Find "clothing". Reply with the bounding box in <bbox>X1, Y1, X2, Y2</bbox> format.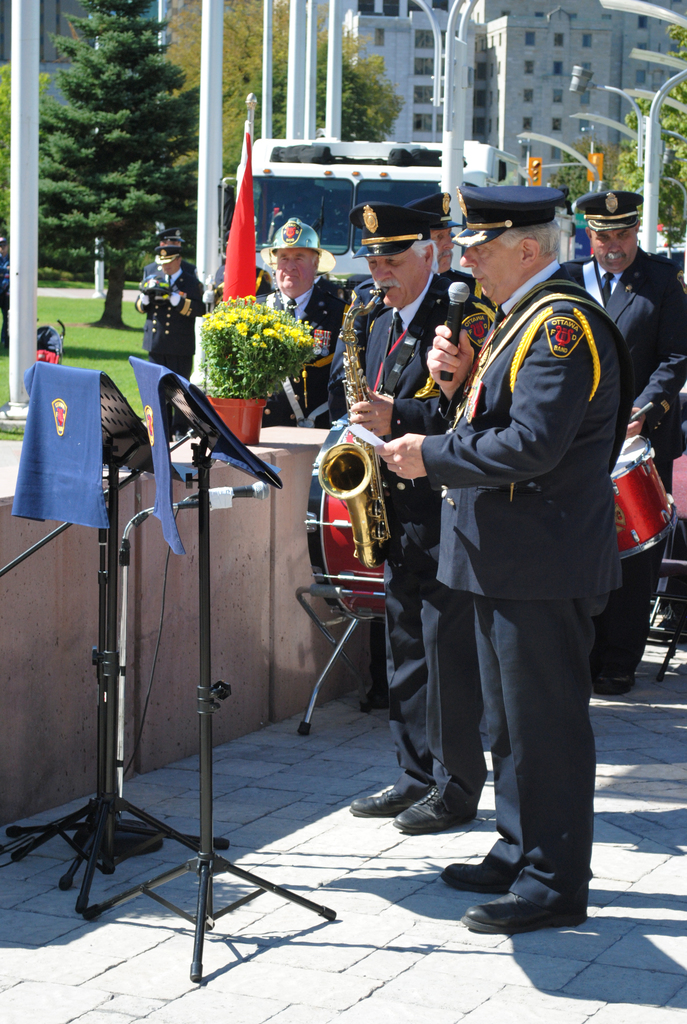
<bbox>207, 262, 281, 309</bbox>.
